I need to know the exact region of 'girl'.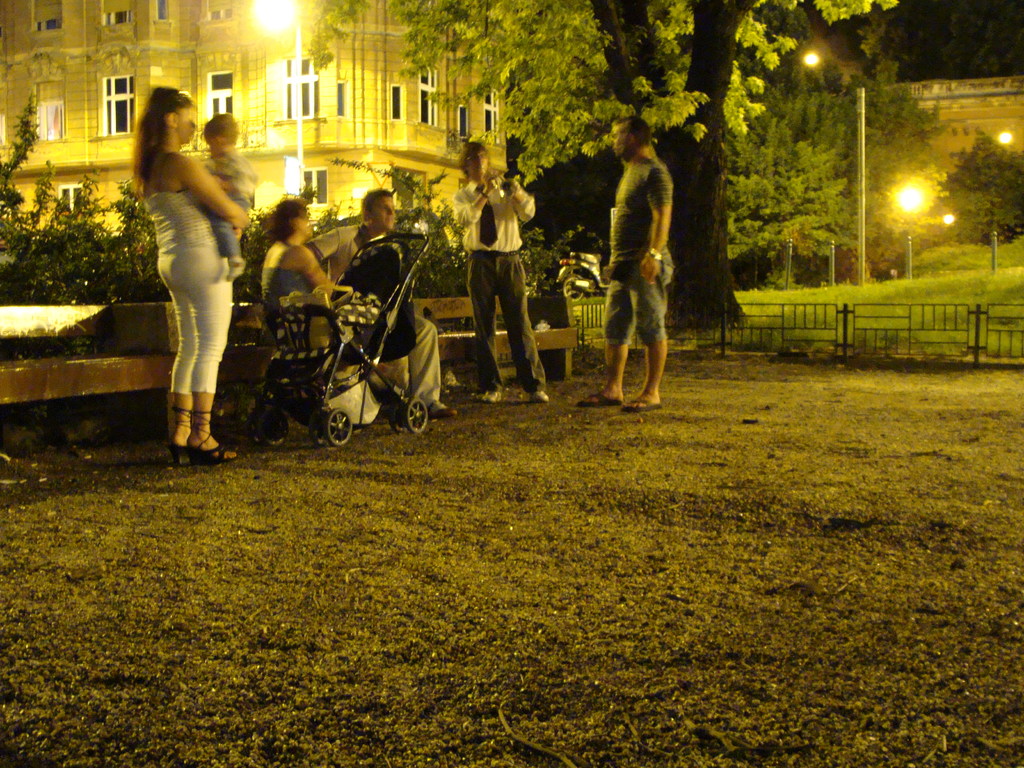
Region: box(201, 108, 252, 283).
